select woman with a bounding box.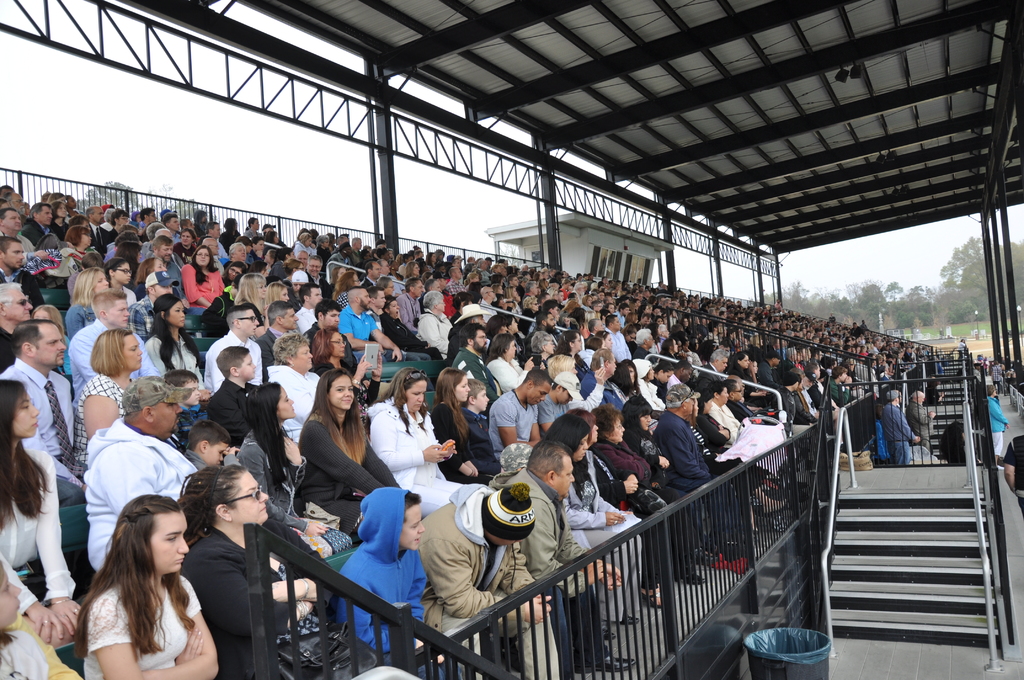
x1=49 y1=201 x2=79 y2=243.
